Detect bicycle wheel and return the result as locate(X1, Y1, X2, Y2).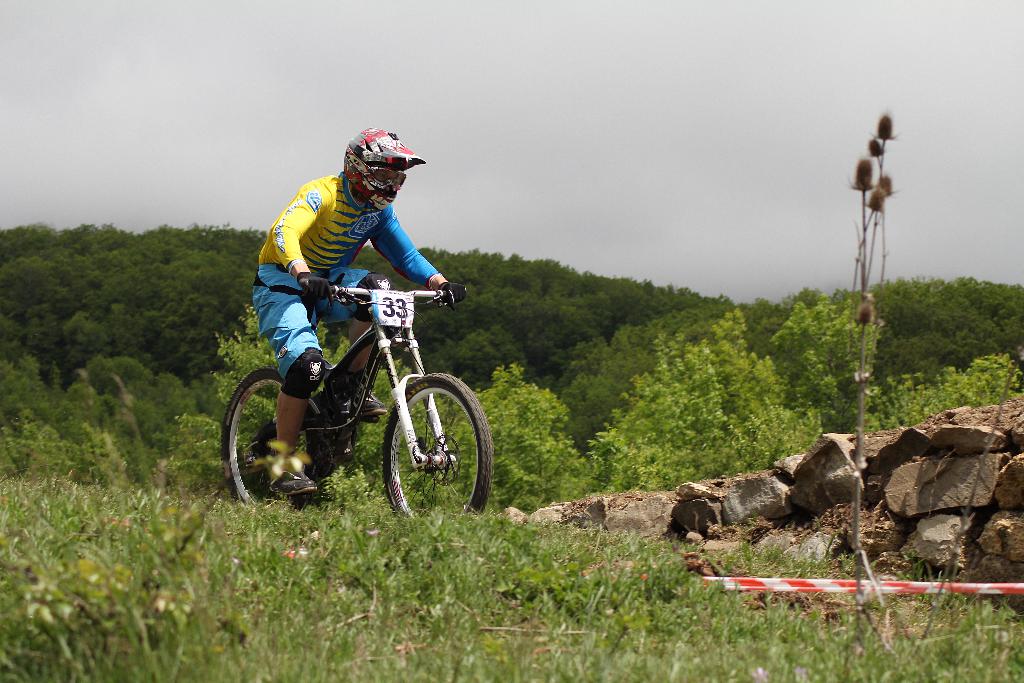
locate(221, 369, 323, 512).
